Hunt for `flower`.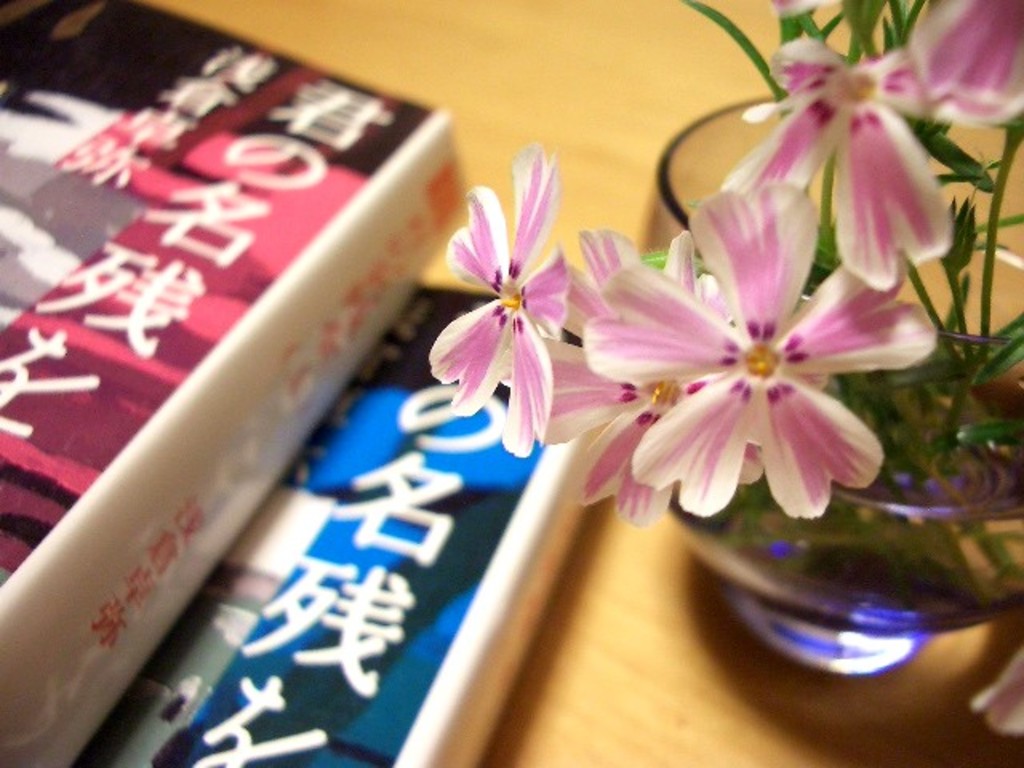
Hunted down at {"x1": 710, "y1": 22, "x2": 954, "y2": 302}.
